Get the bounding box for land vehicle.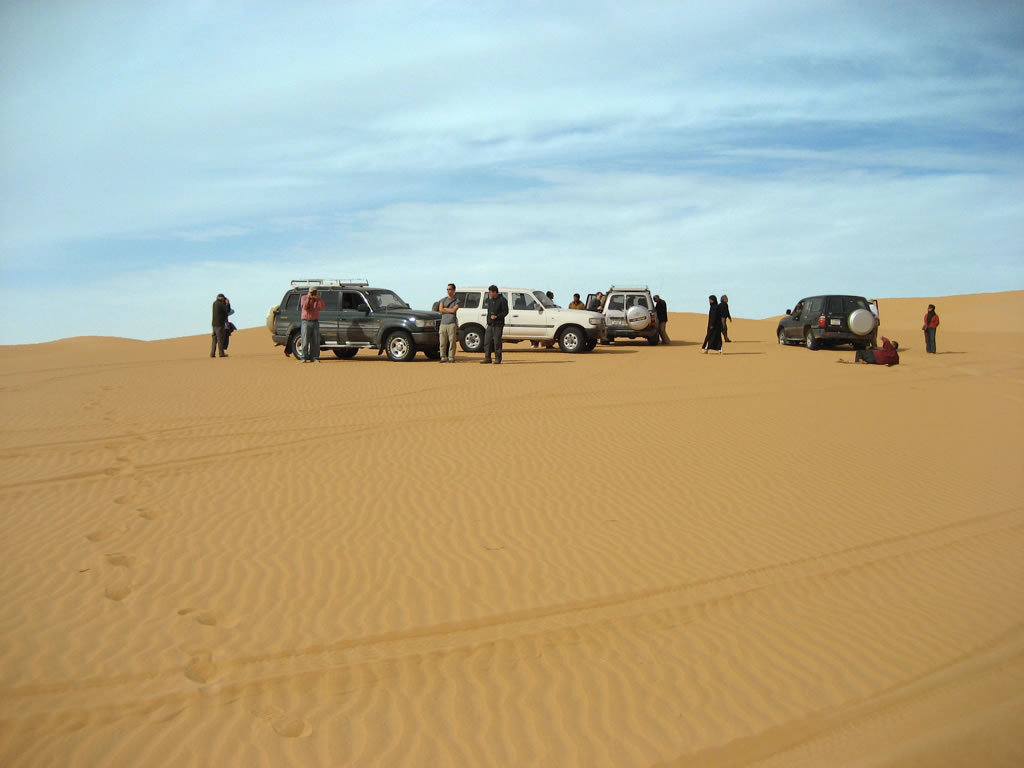
[586, 284, 662, 345].
